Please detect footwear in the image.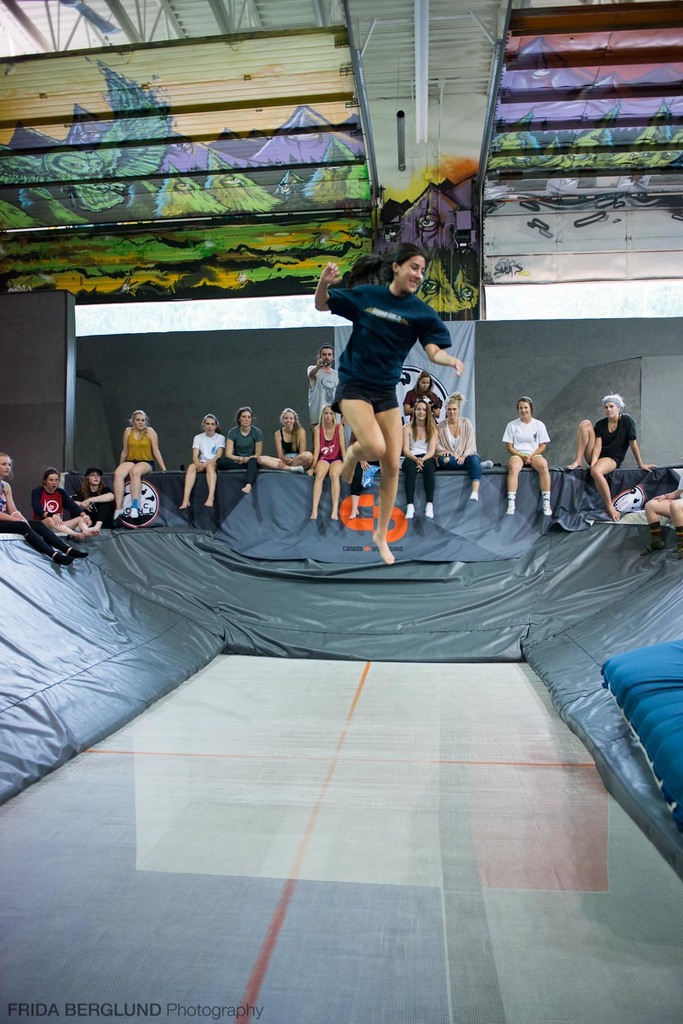
box(128, 508, 138, 522).
